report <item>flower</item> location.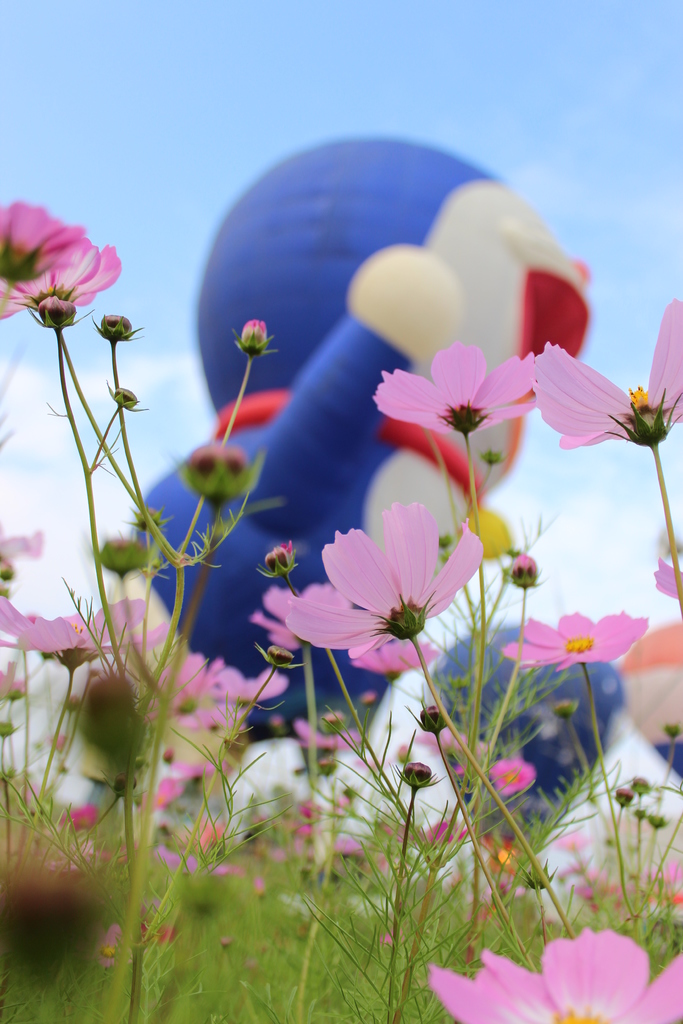
Report: [x1=287, y1=497, x2=497, y2=671].
